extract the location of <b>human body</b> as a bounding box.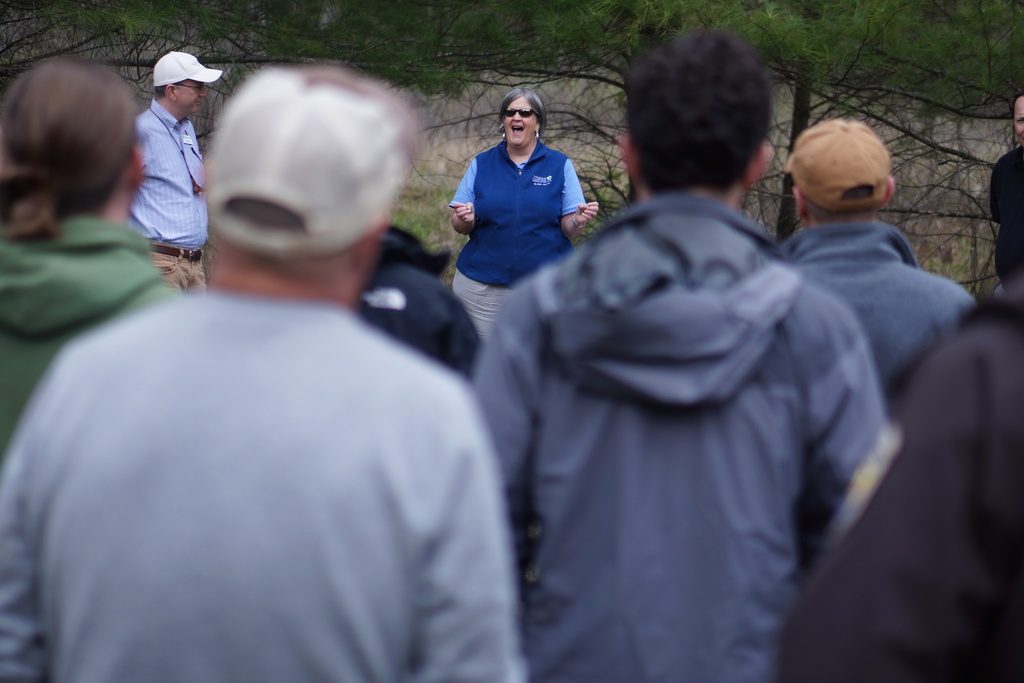
bbox=[0, 254, 526, 682].
